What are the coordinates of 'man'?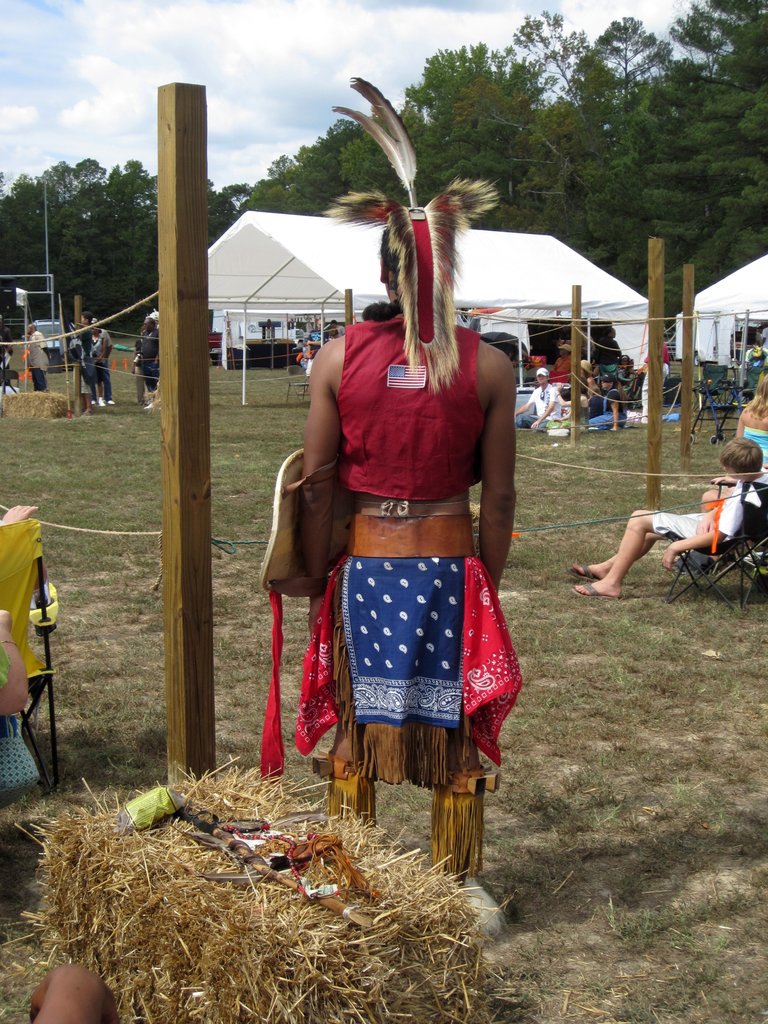
locate(98, 314, 114, 406).
